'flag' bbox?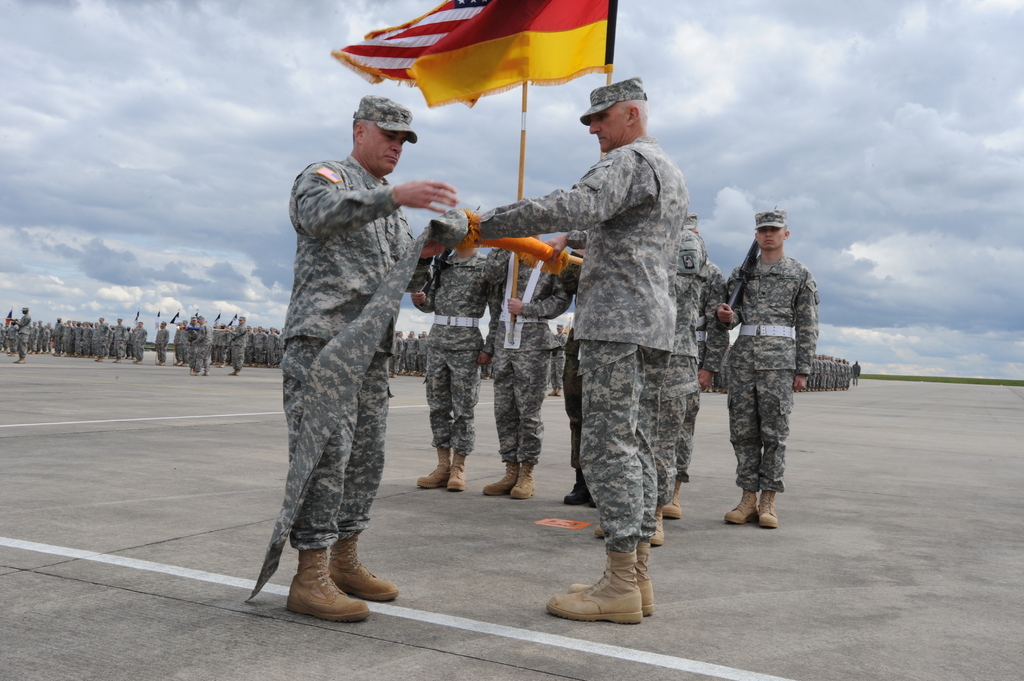
<box>1,307,12,329</box>
